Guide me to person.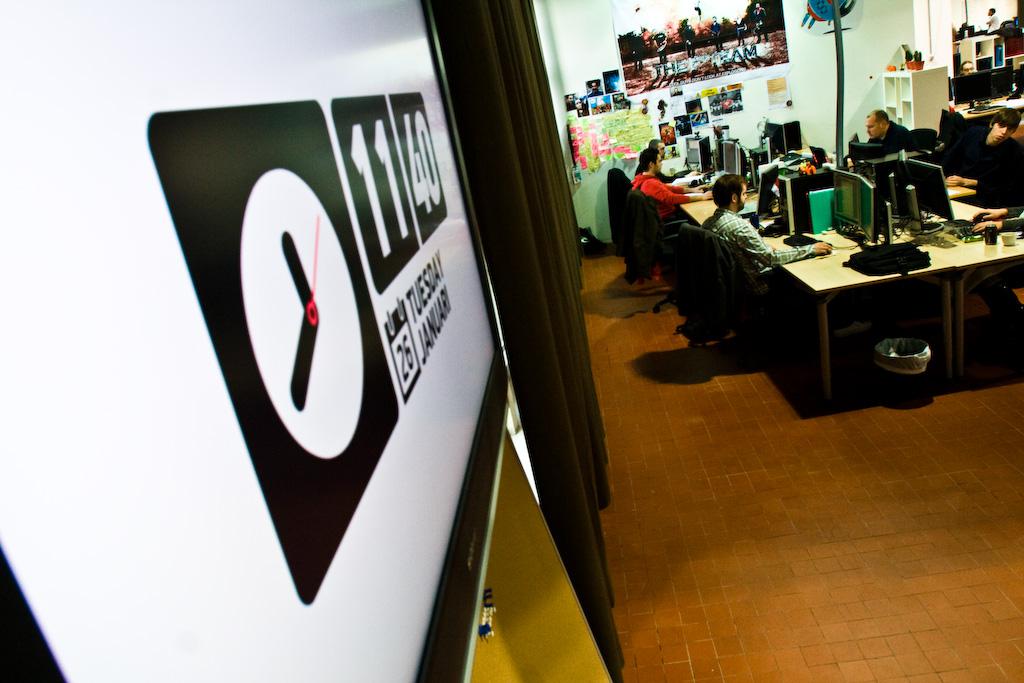
Guidance: [694,169,875,349].
